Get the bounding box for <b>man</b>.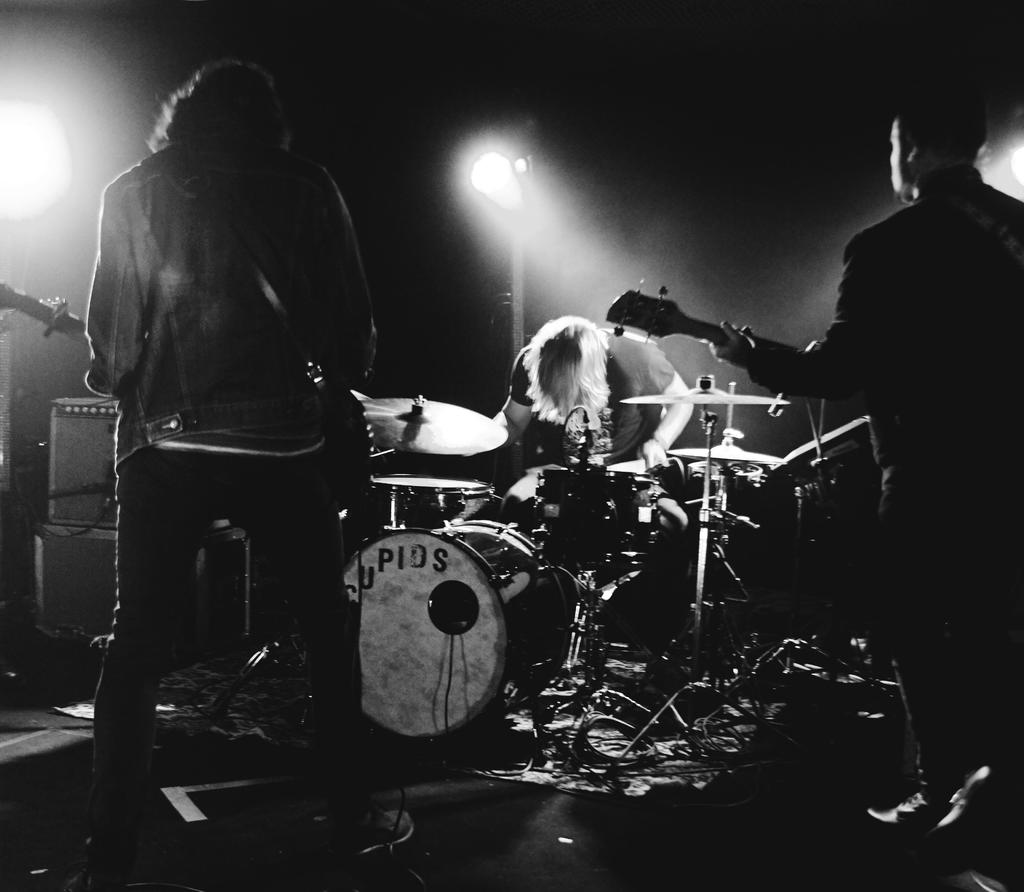
crop(490, 317, 689, 468).
